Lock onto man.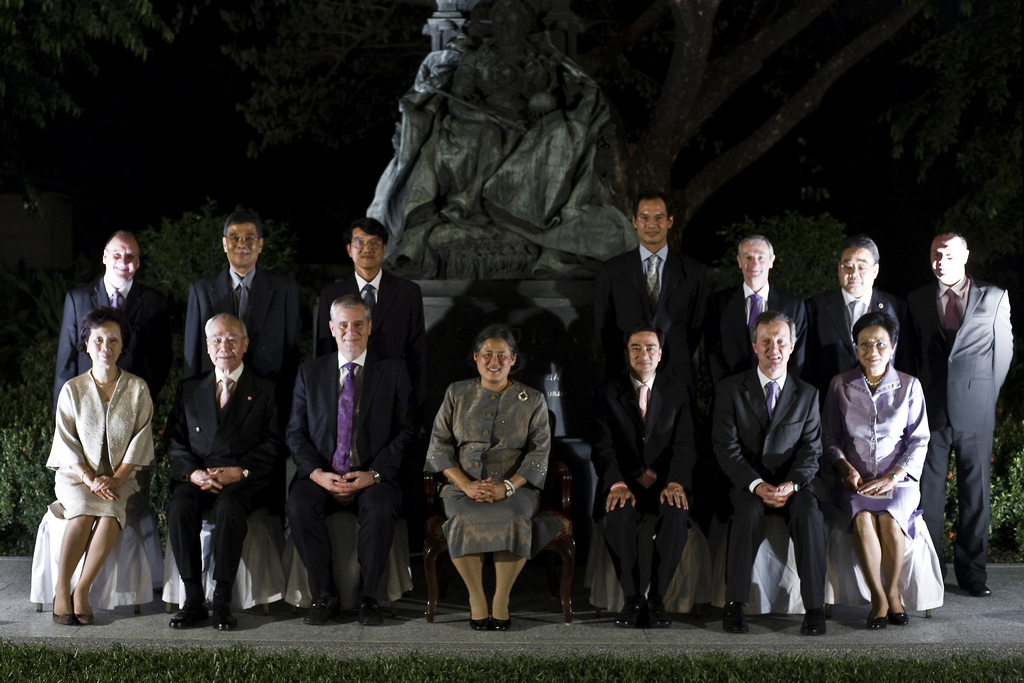
Locked: <bbox>287, 300, 407, 623</bbox>.
